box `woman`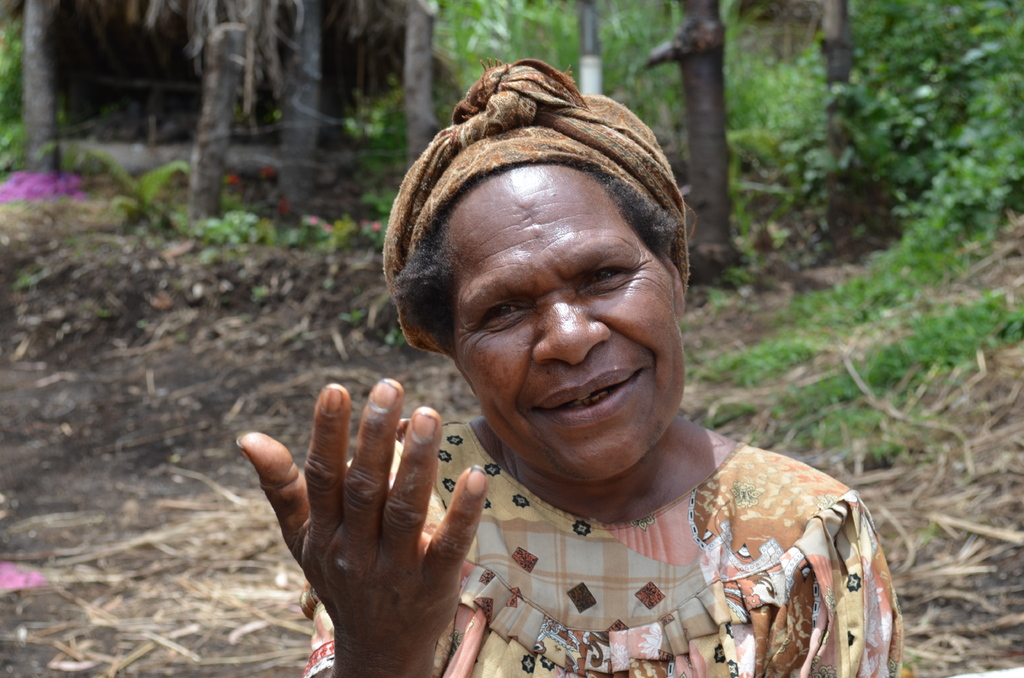
box(233, 60, 904, 677)
